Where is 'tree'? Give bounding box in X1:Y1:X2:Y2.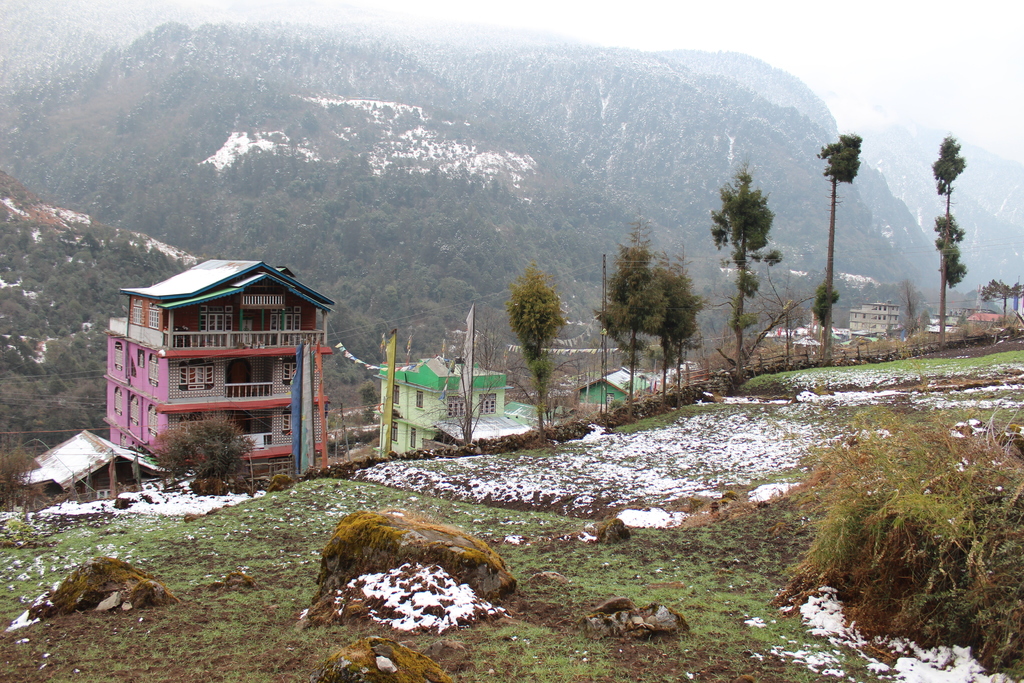
604:236:671:421.
